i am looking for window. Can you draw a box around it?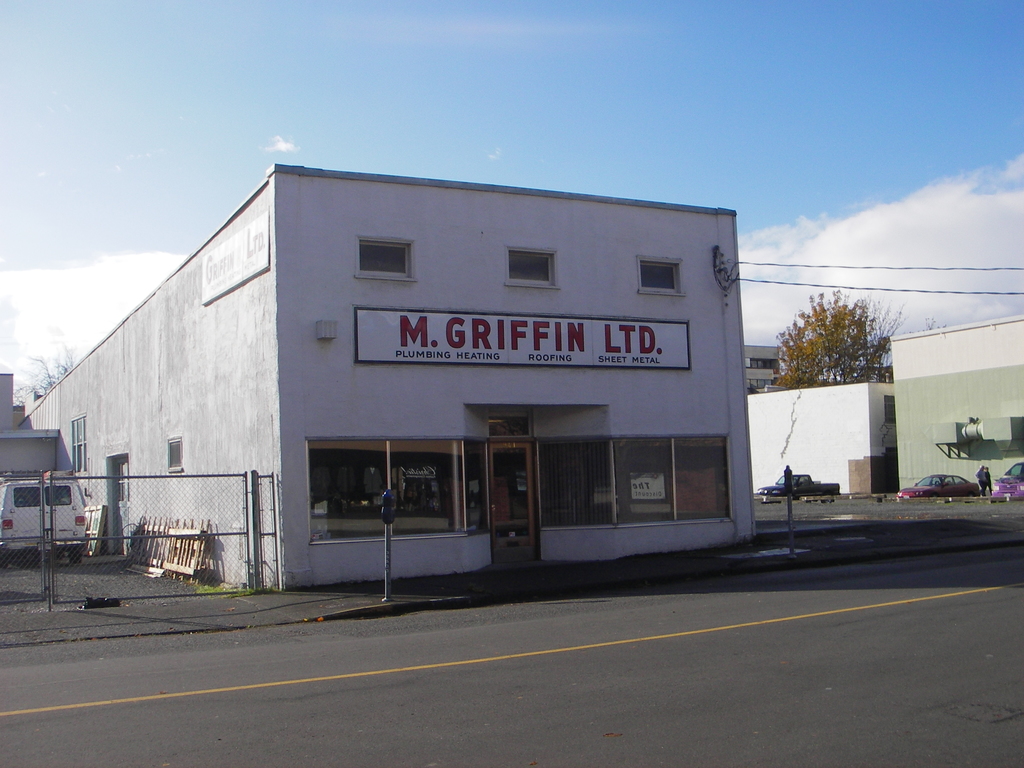
Sure, the bounding box is 542/435/733/529.
